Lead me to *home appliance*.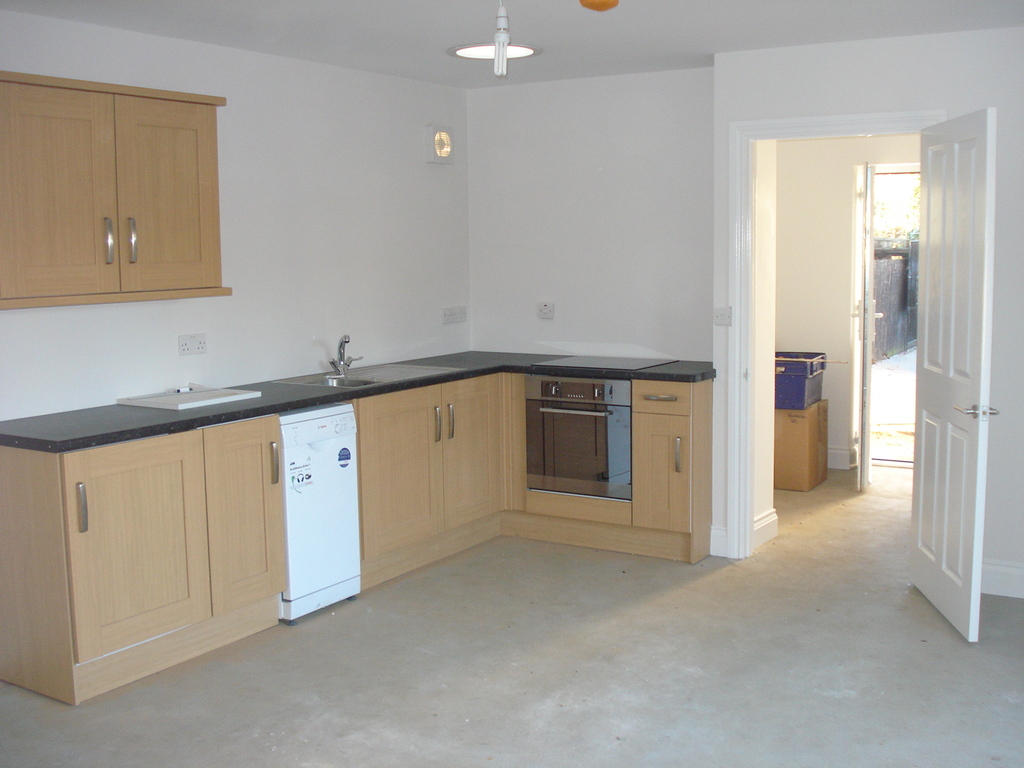
Lead to <region>530, 355, 676, 375</region>.
